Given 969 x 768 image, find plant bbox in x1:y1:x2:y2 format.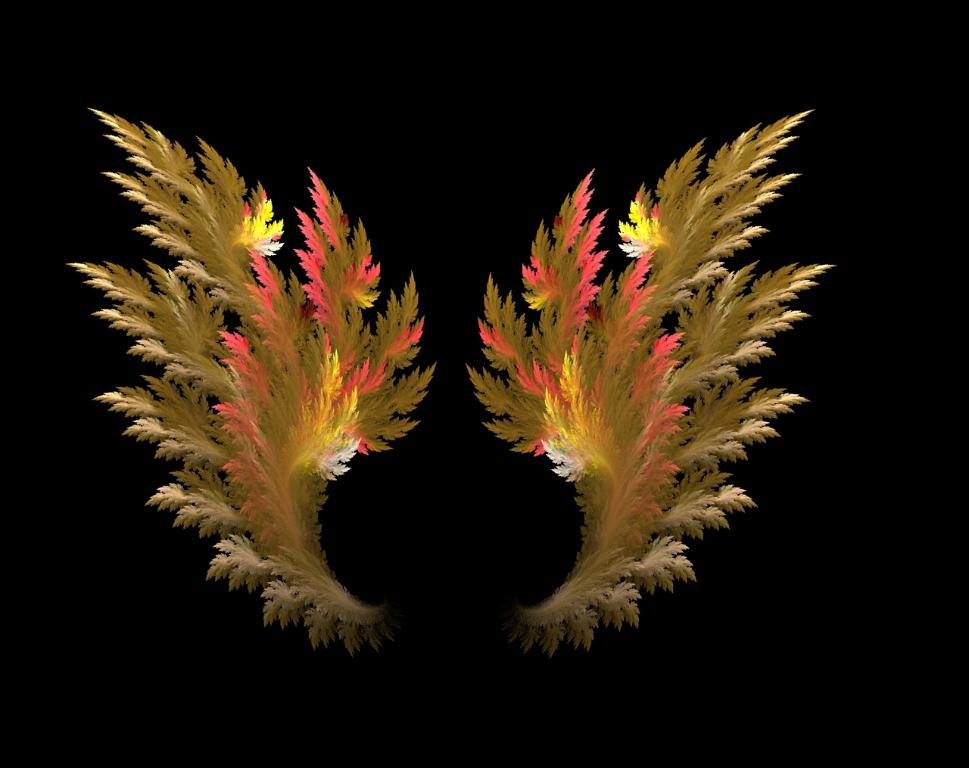
84:97:437:661.
